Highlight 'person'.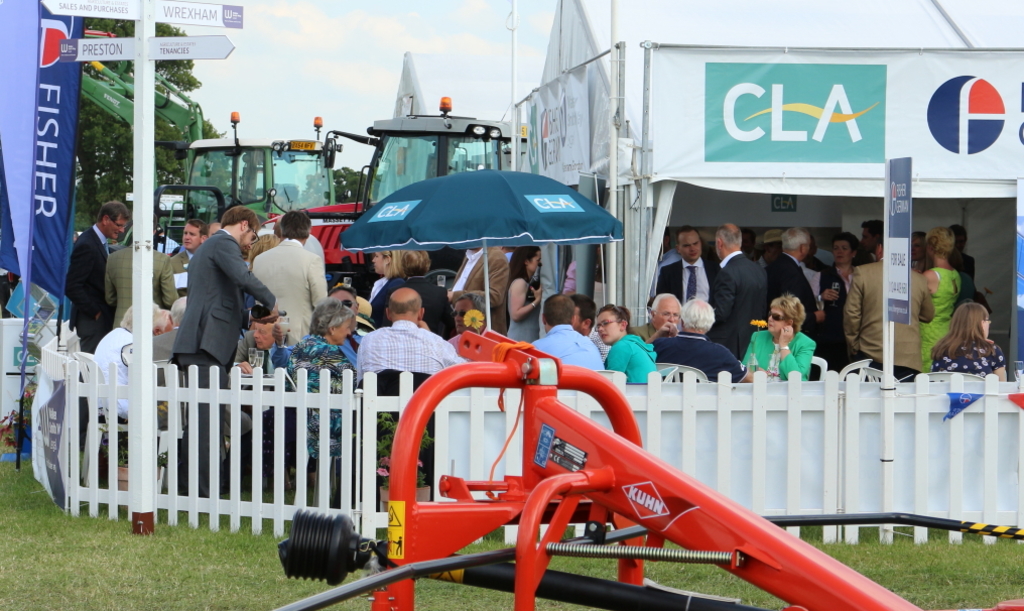
Highlighted region: {"left": 735, "top": 296, "right": 814, "bottom": 385}.
